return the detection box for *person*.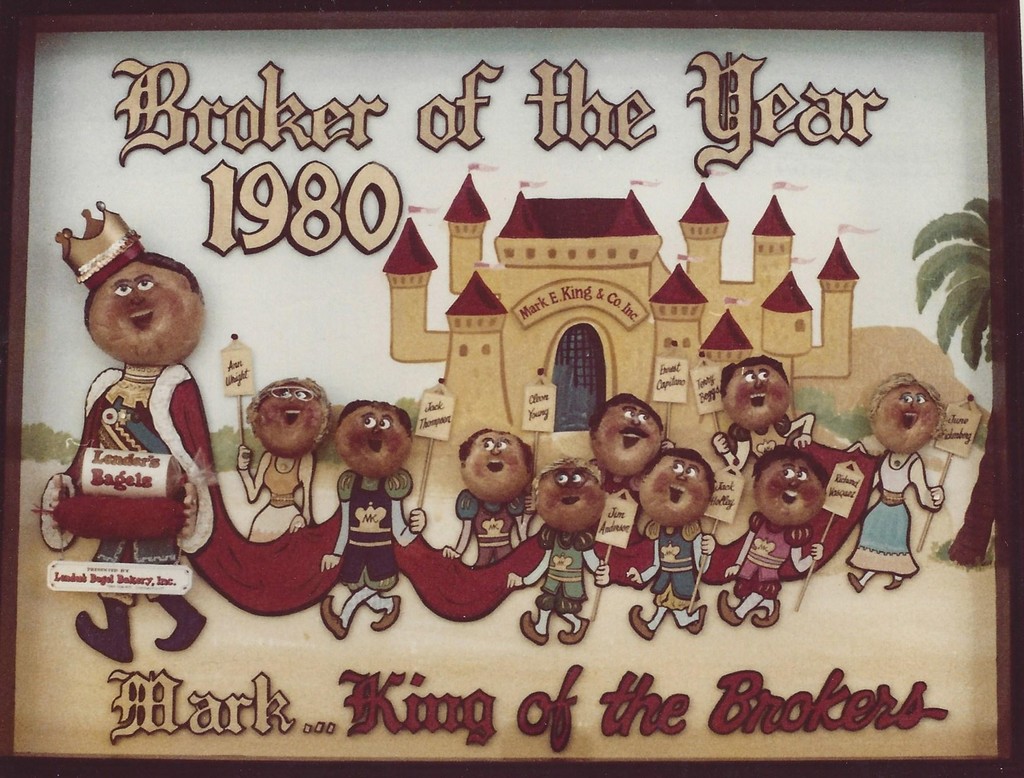
844, 373, 945, 591.
